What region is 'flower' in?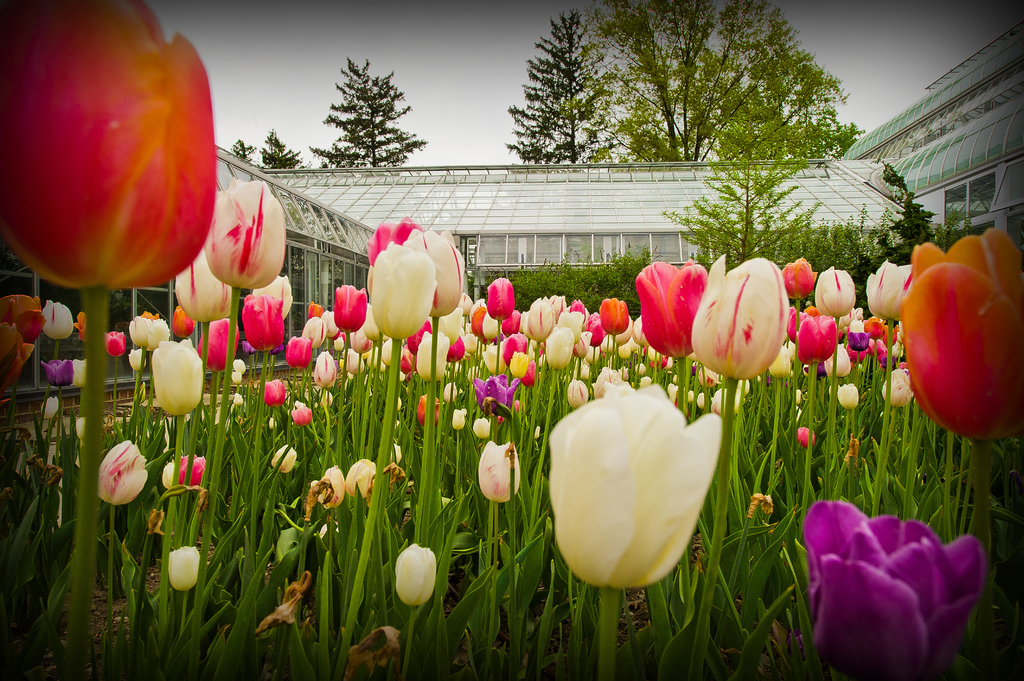
crop(635, 260, 708, 360).
